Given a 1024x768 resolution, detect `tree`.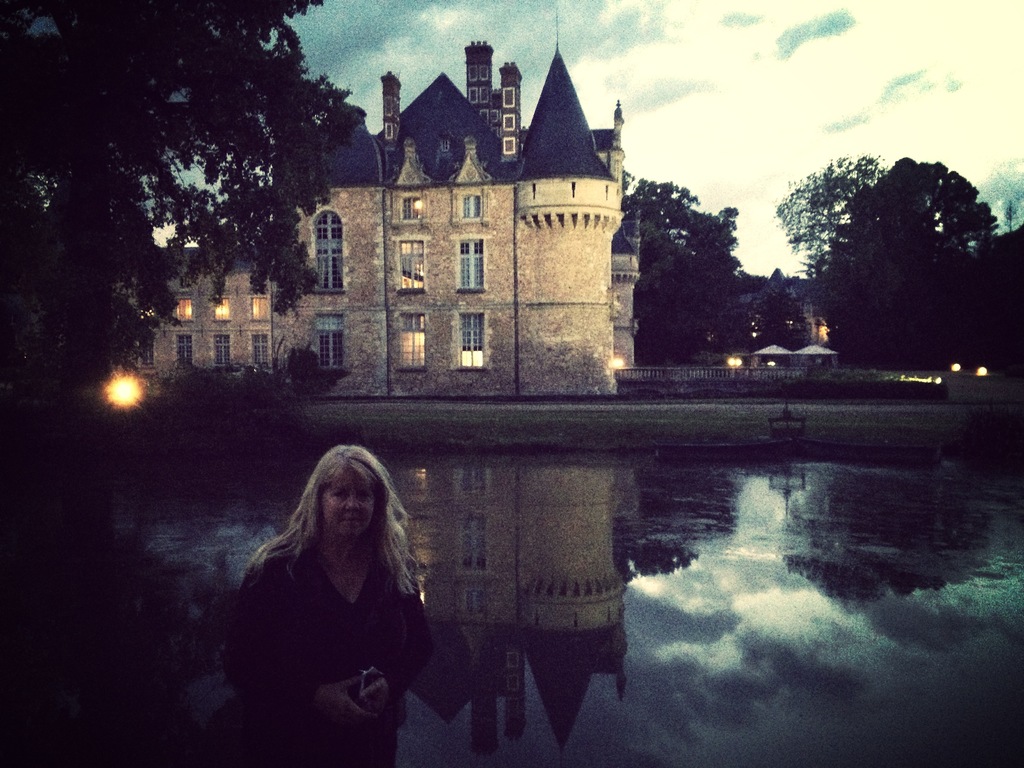
[left=760, top=271, right=810, bottom=352].
